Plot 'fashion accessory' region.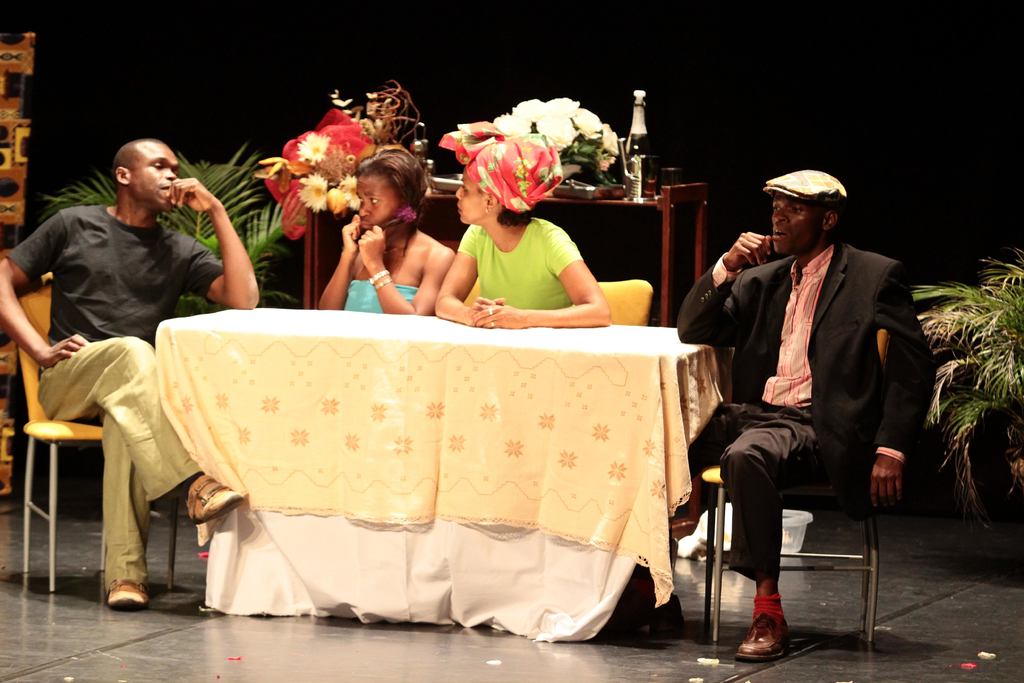
Plotted at region(370, 268, 397, 284).
